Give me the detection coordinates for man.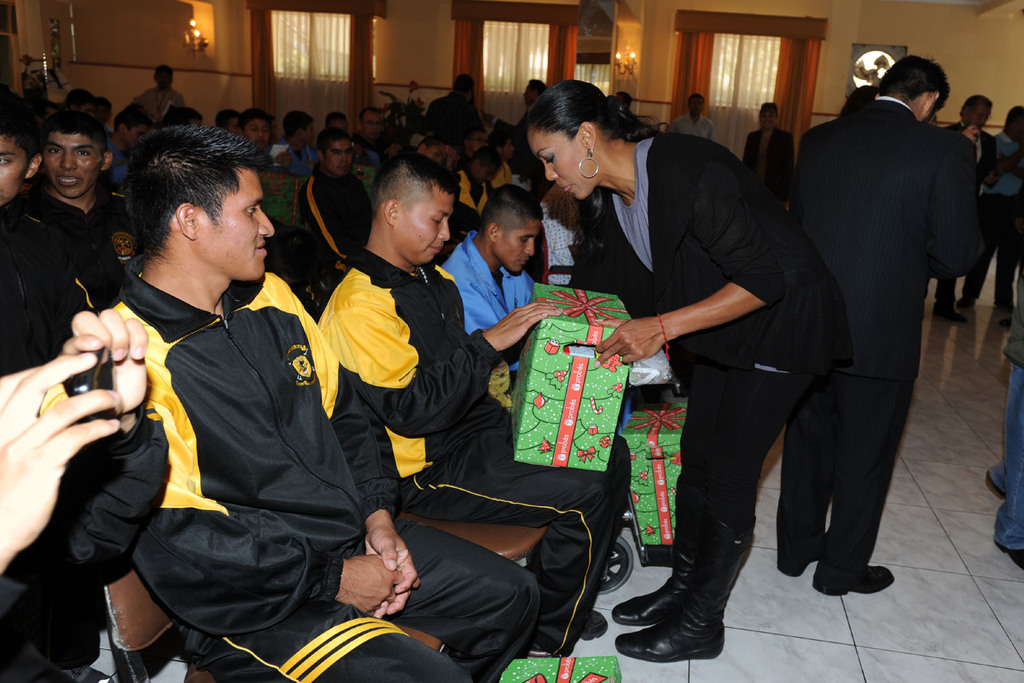
region(793, 55, 989, 596).
